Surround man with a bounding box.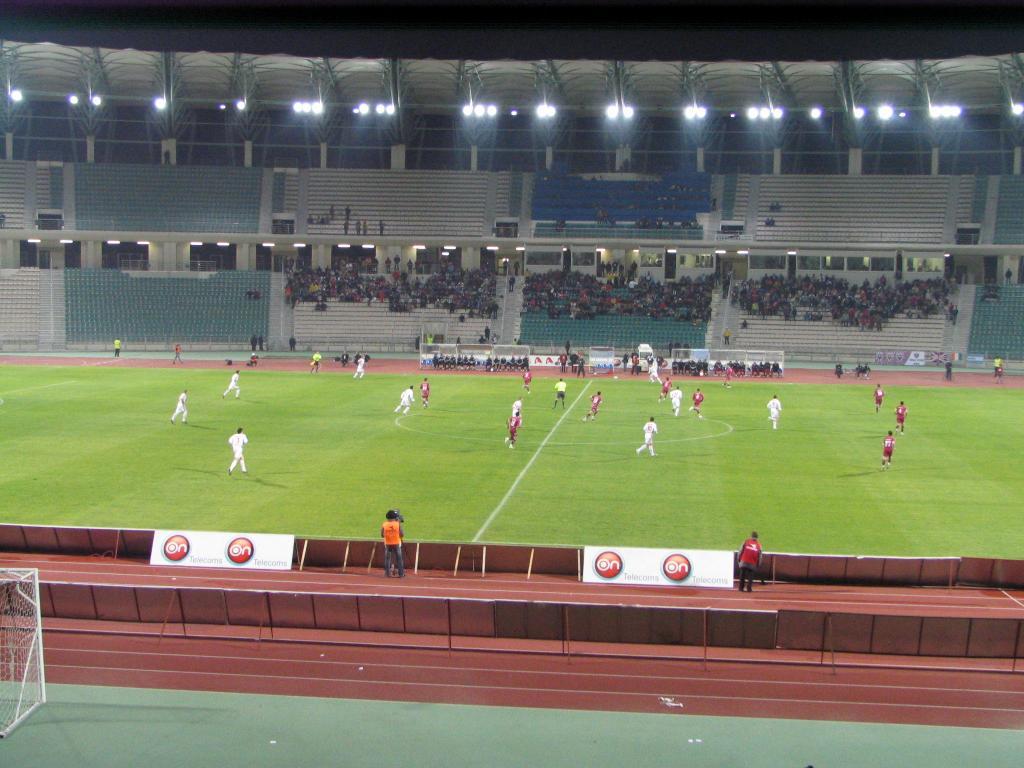
[left=396, top=380, right=415, bottom=410].
